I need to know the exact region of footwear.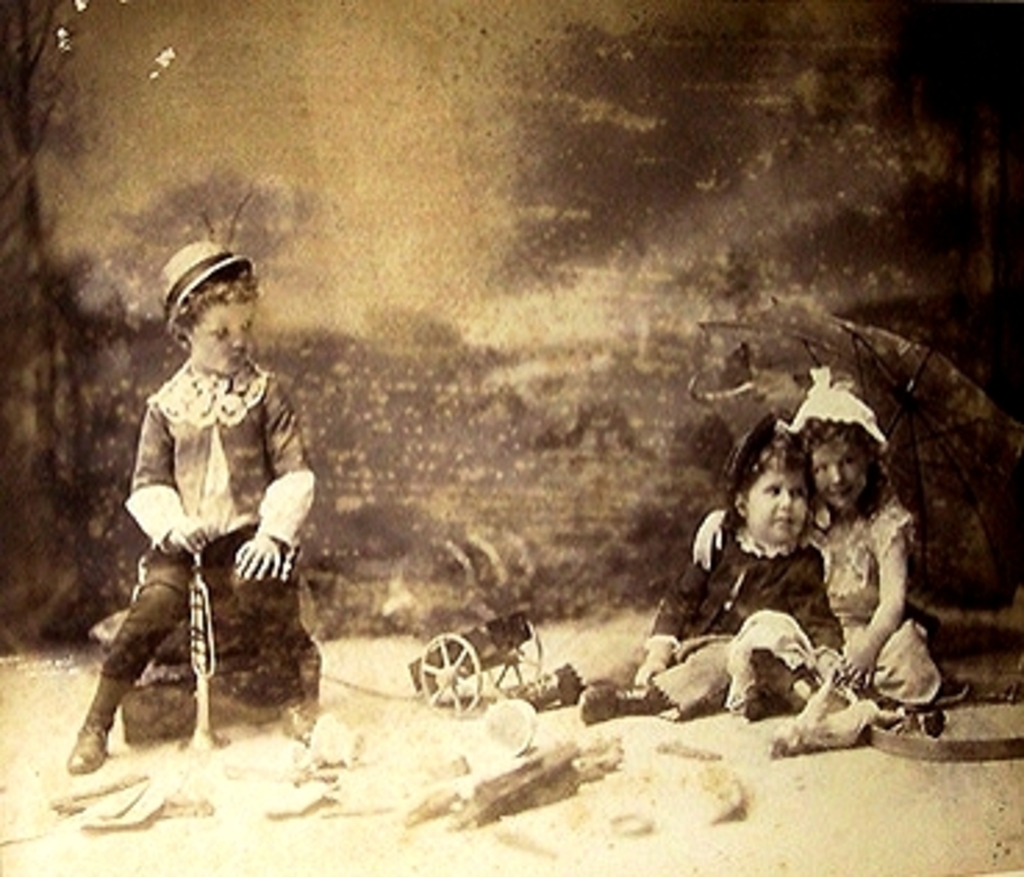
Region: [x1=574, y1=674, x2=641, y2=724].
